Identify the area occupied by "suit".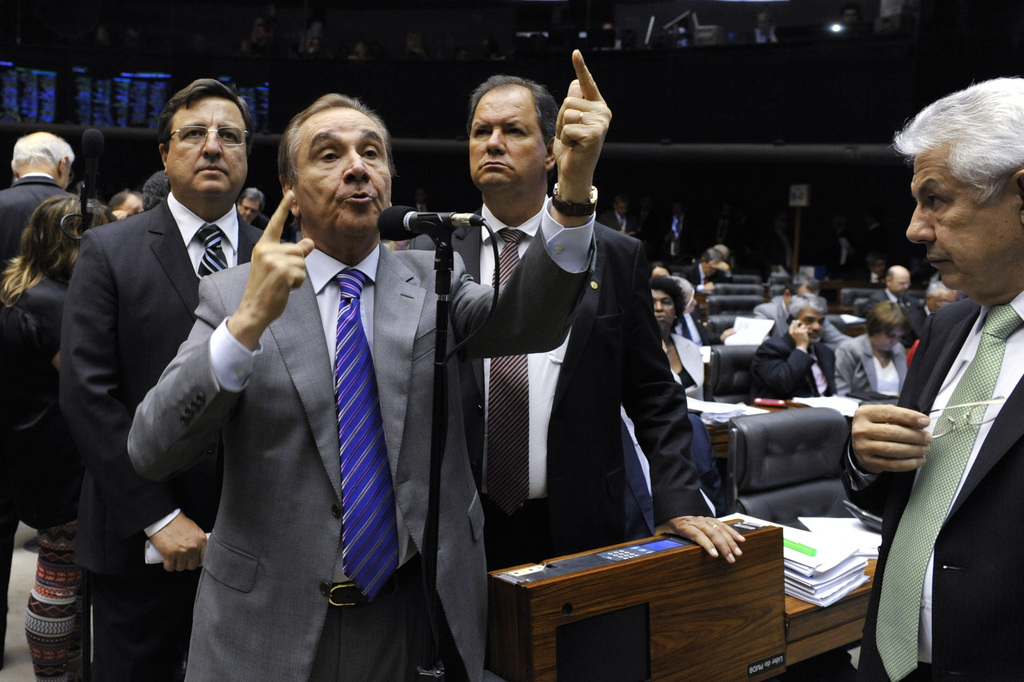
Area: x1=45, y1=91, x2=261, y2=640.
